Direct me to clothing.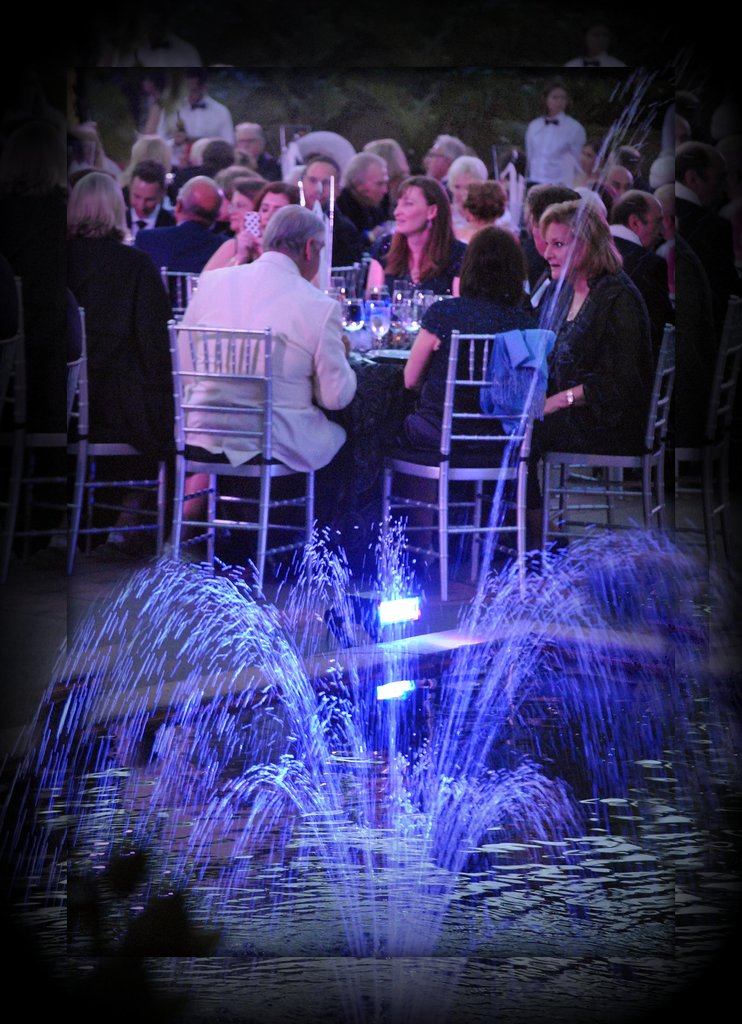
Direction: <bbox>336, 186, 401, 233</bbox>.
